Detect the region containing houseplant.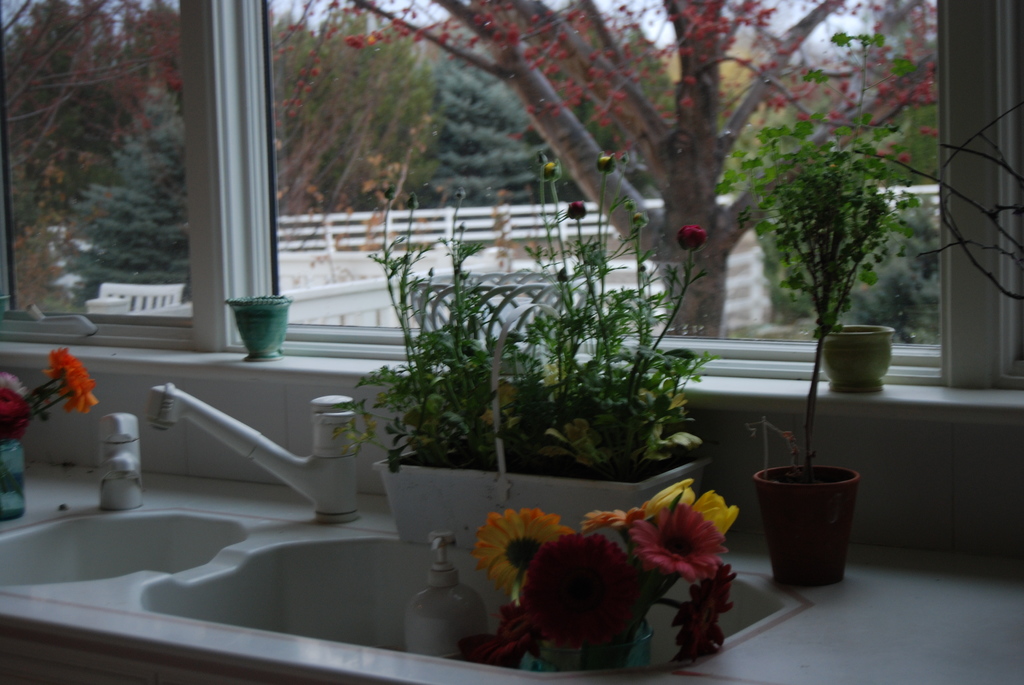
l=0, t=340, r=107, b=522.
